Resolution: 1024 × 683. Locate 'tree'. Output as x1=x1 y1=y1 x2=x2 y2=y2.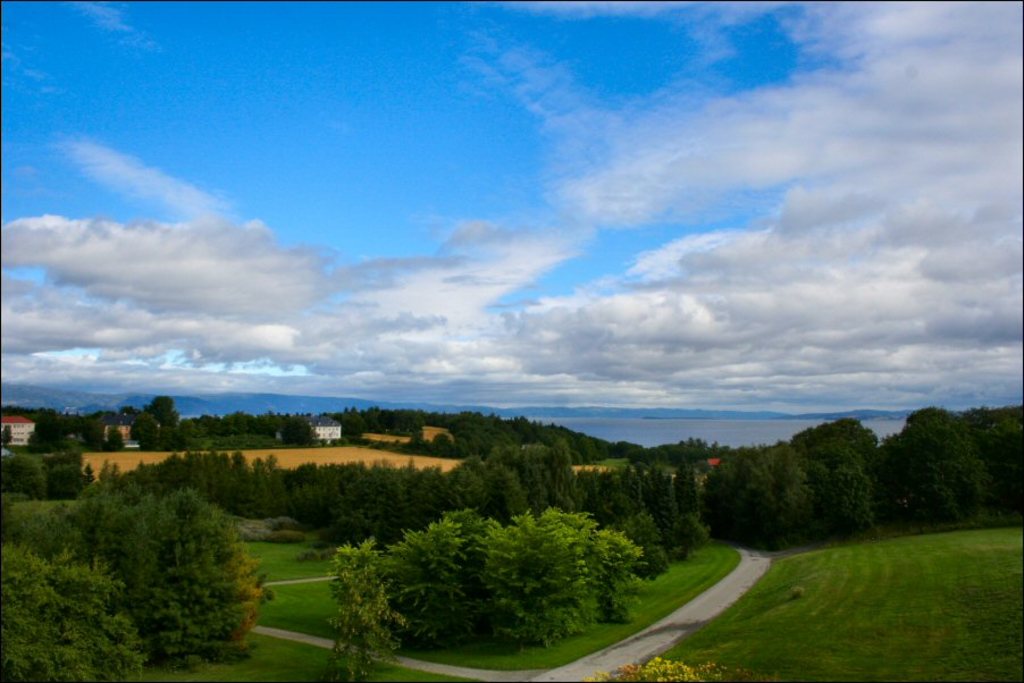
x1=60 y1=458 x2=270 y2=659.
